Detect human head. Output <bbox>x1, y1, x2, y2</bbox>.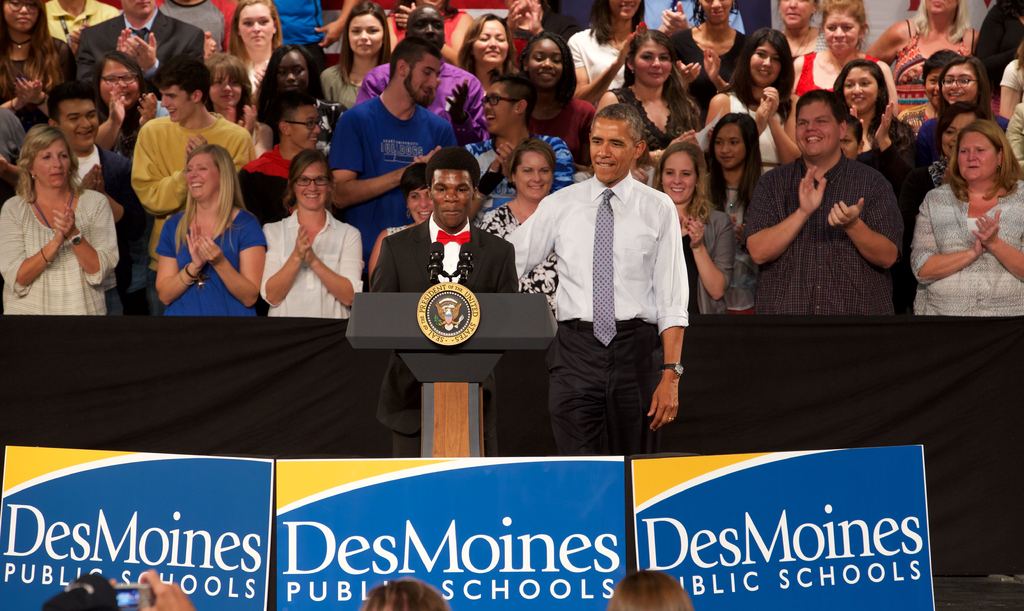
<bbox>0, 0, 43, 32</bbox>.
